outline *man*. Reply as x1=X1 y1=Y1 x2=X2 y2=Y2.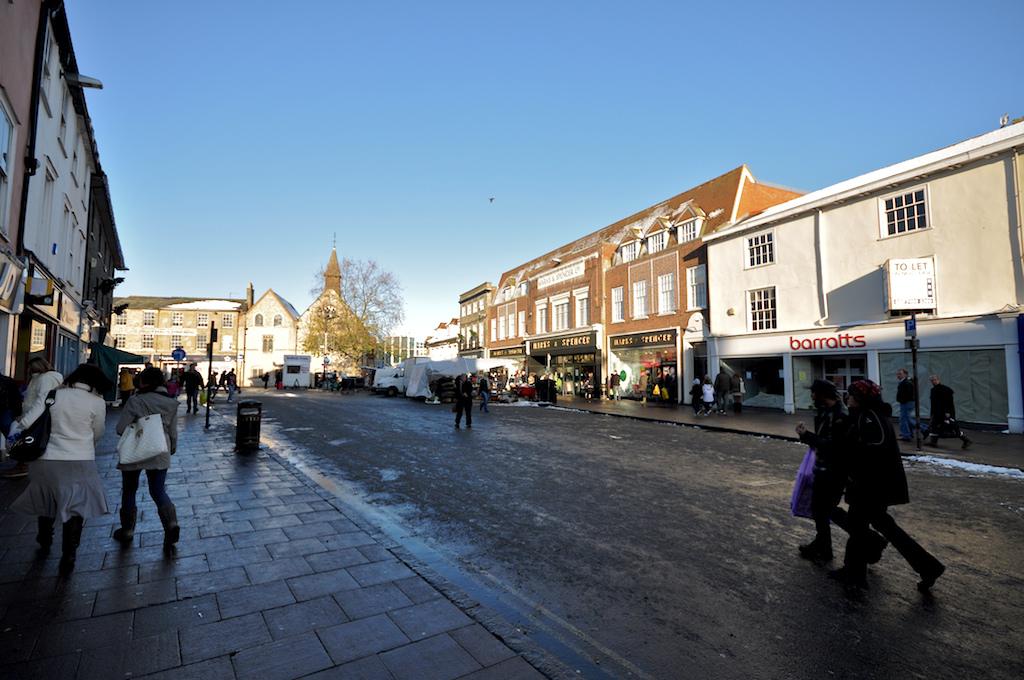
x1=215 y1=369 x2=227 y2=389.
